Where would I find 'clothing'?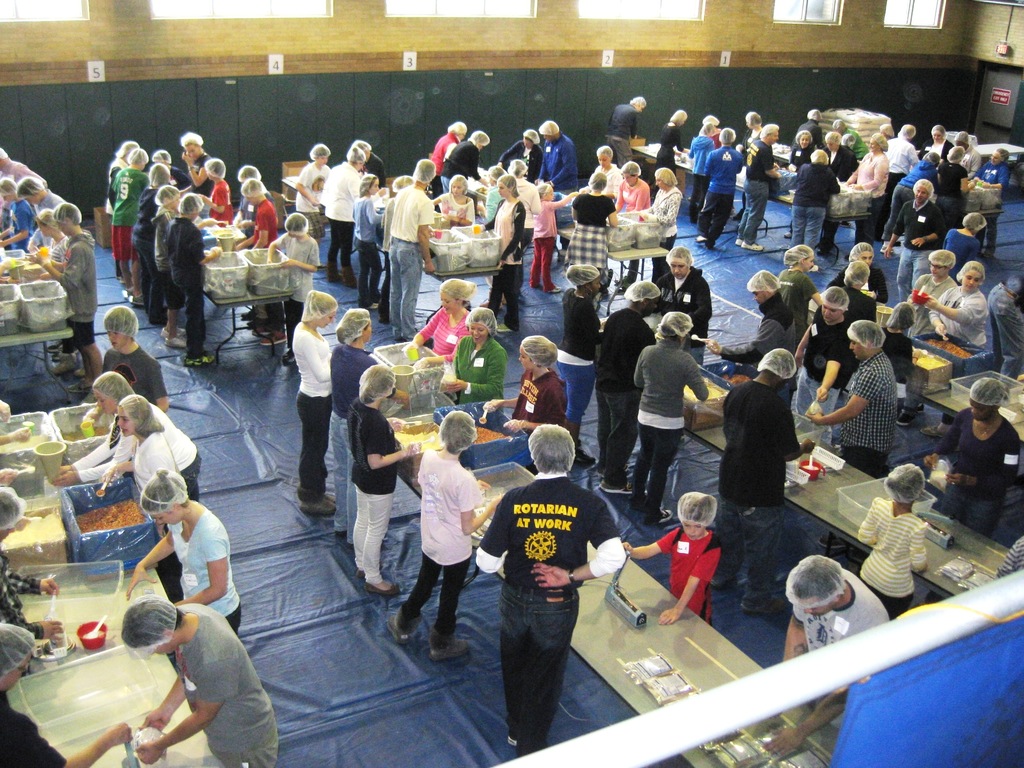
At x1=595 y1=303 x2=665 y2=480.
